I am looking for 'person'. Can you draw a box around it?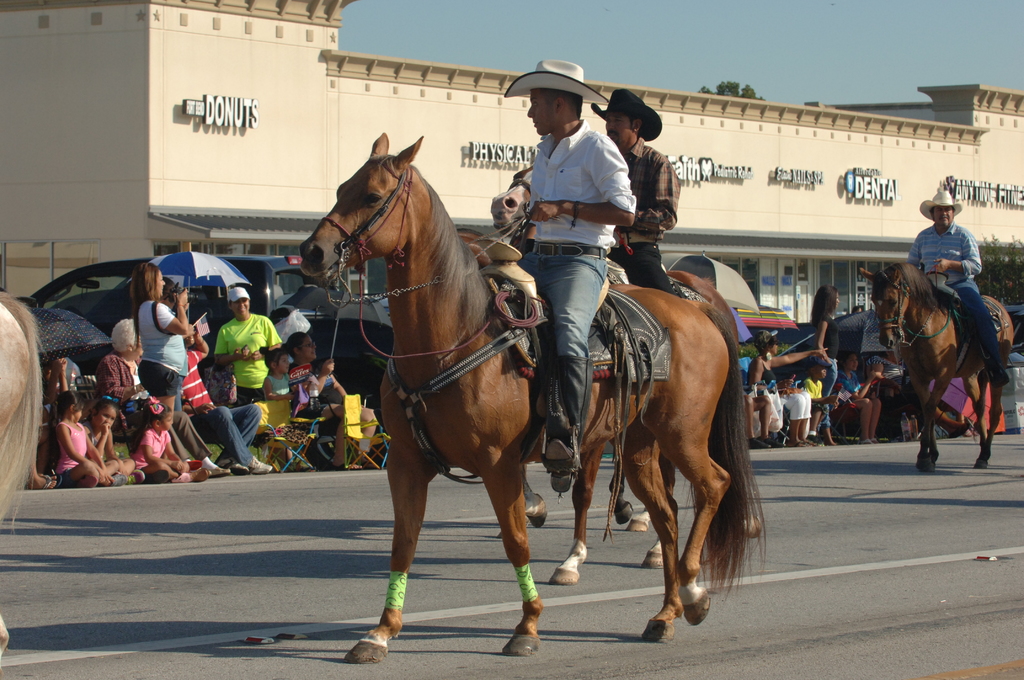
Sure, the bounding box is box(106, 317, 164, 419).
